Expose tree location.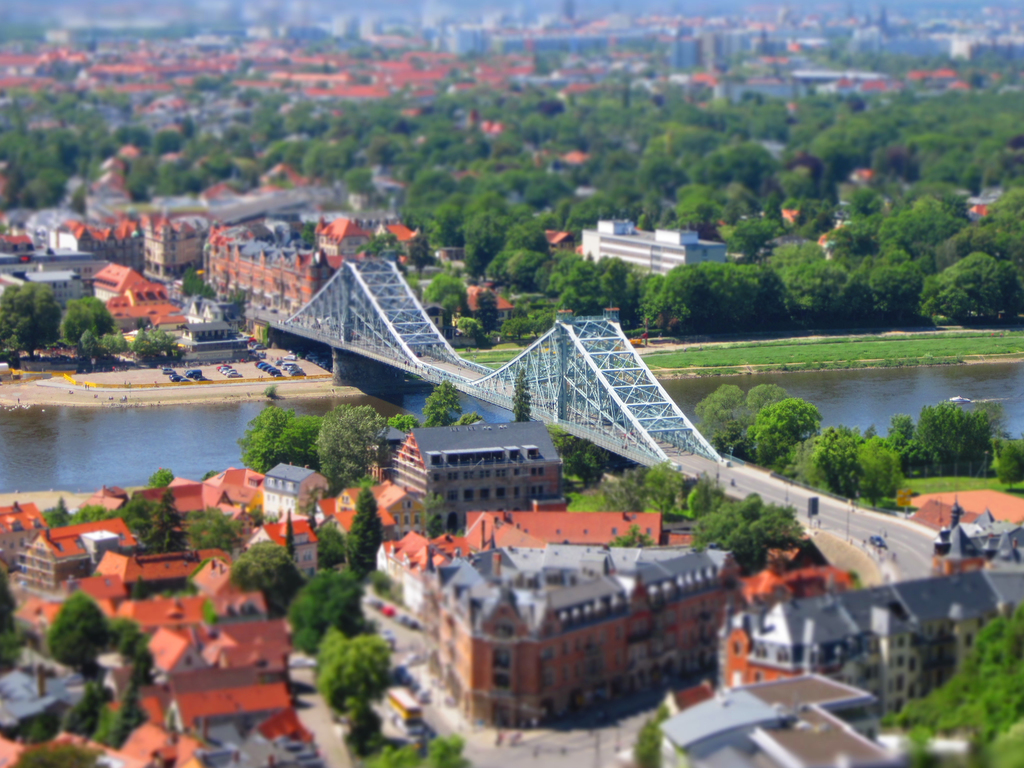
Exposed at x1=66, y1=505, x2=107, y2=532.
